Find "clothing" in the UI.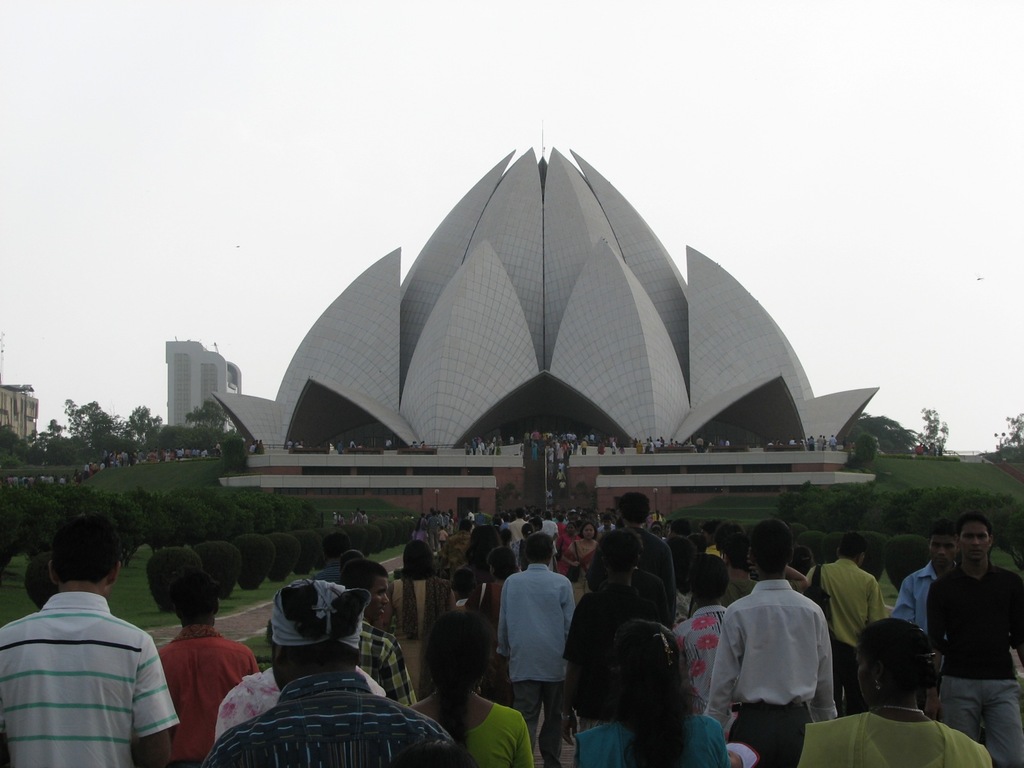
UI element at bbox=[893, 561, 938, 647].
